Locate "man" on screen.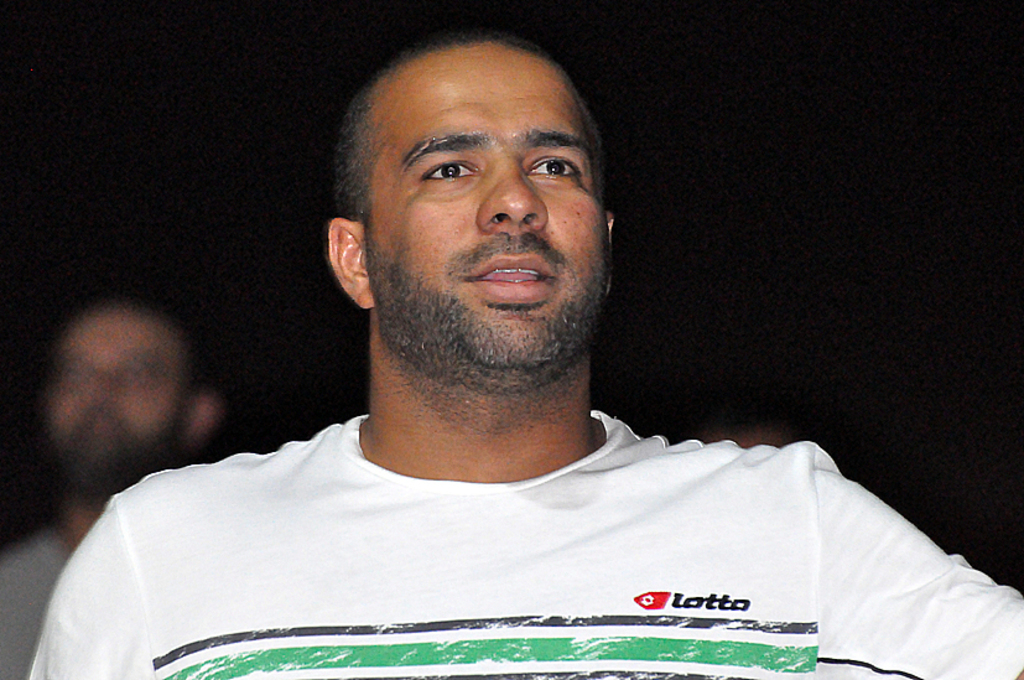
On screen at <region>0, 302, 212, 679</region>.
